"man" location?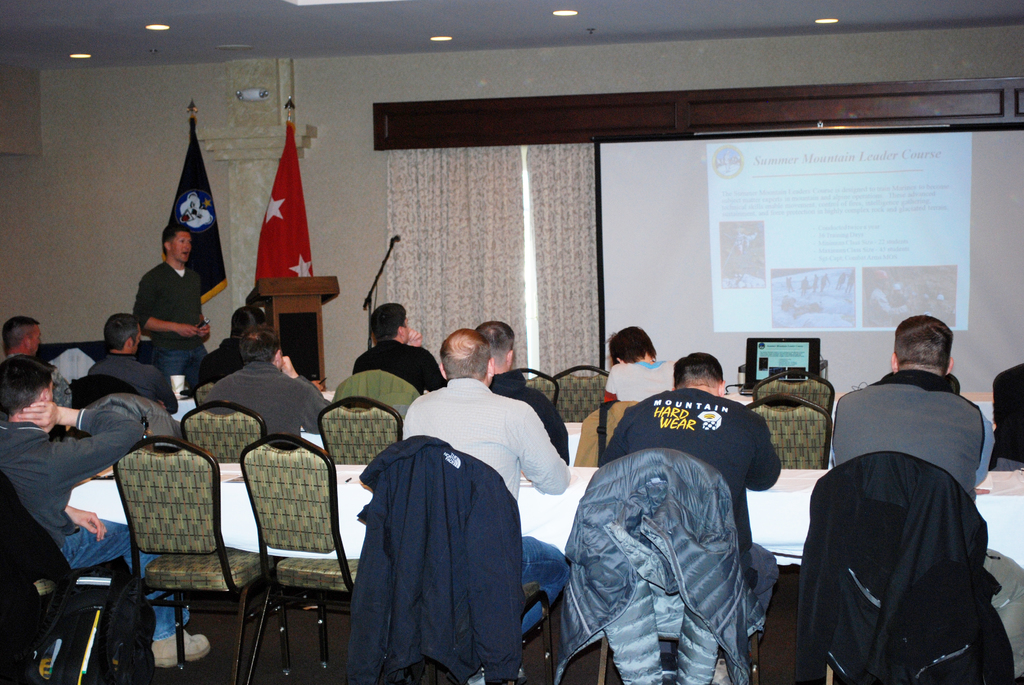
bbox=(404, 327, 566, 632)
